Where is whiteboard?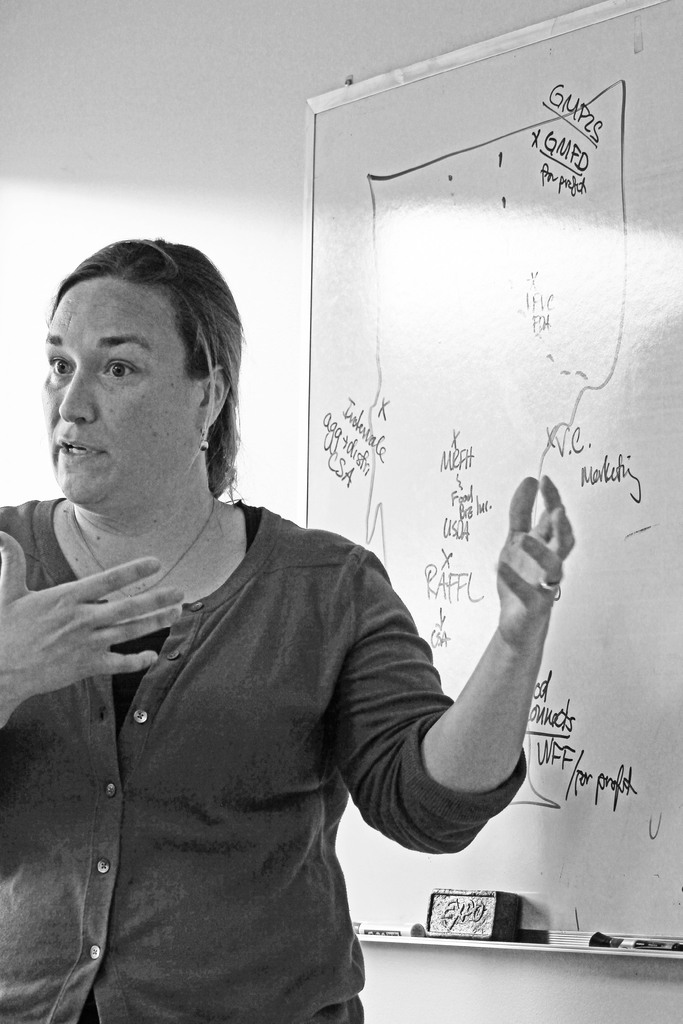
bbox(299, 0, 682, 953).
